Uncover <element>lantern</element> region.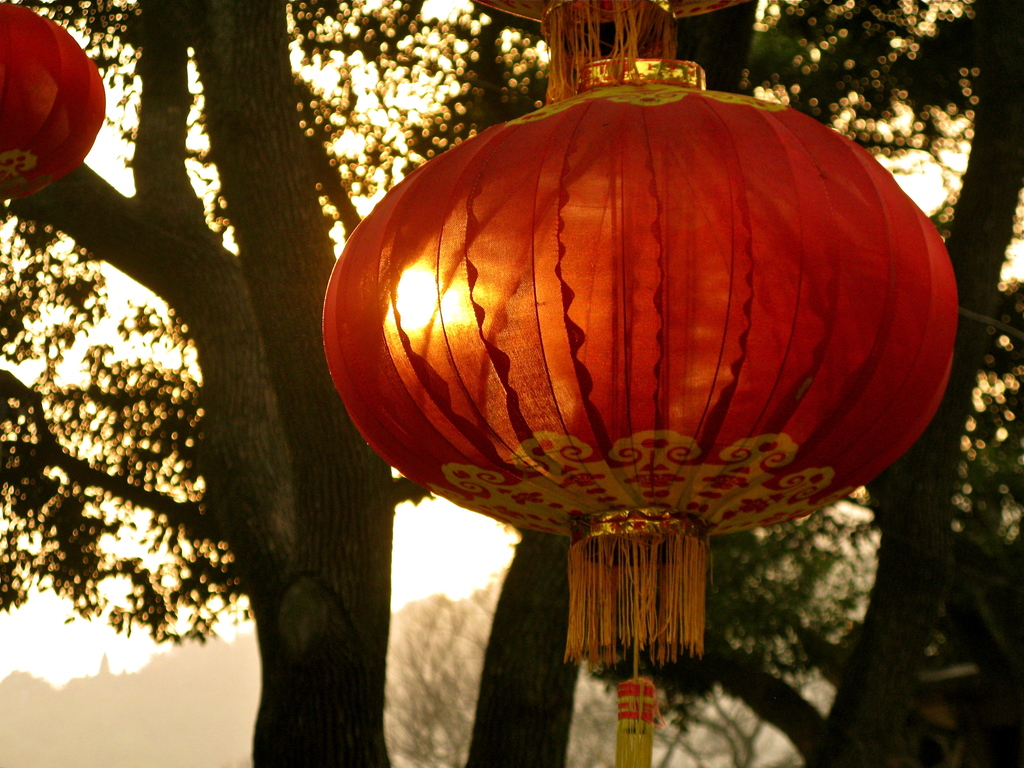
Uncovered: [0, 3, 107, 202].
